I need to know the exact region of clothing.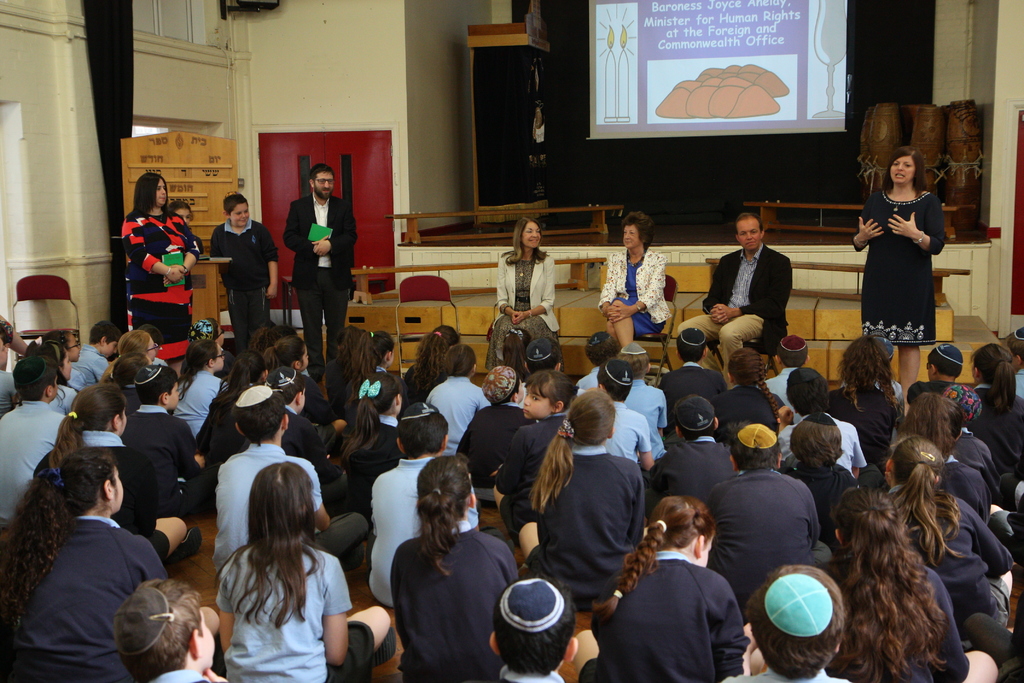
Region: locate(279, 191, 354, 377).
